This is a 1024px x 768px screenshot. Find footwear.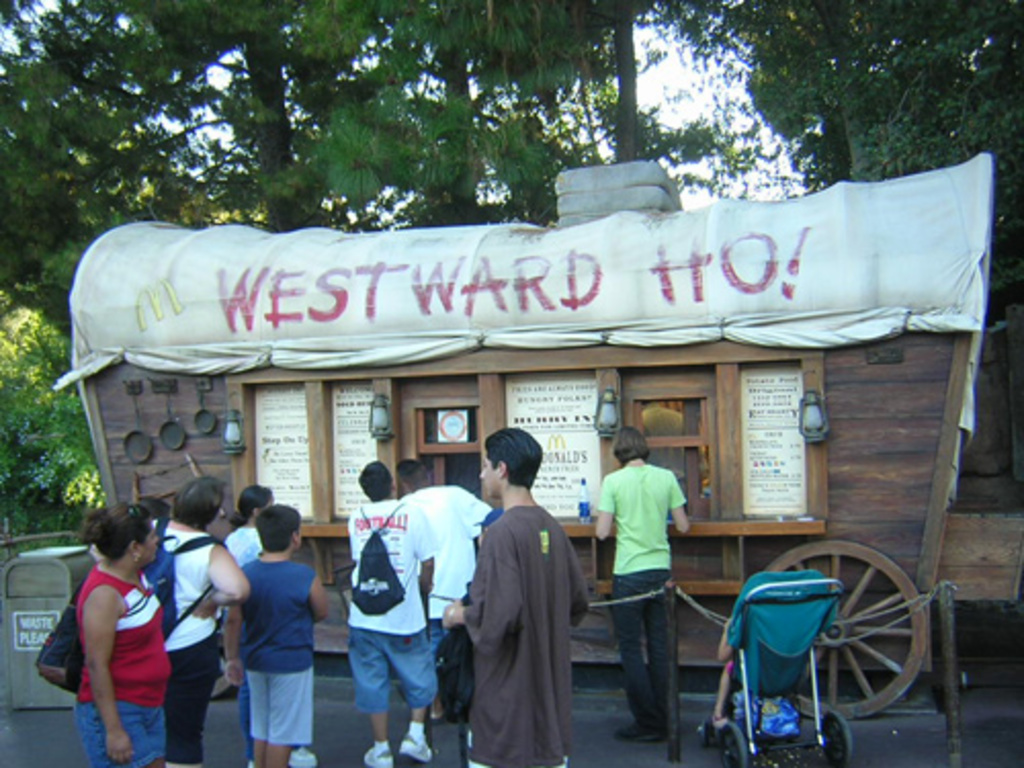
Bounding box: [x1=395, y1=731, x2=434, y2=762].
